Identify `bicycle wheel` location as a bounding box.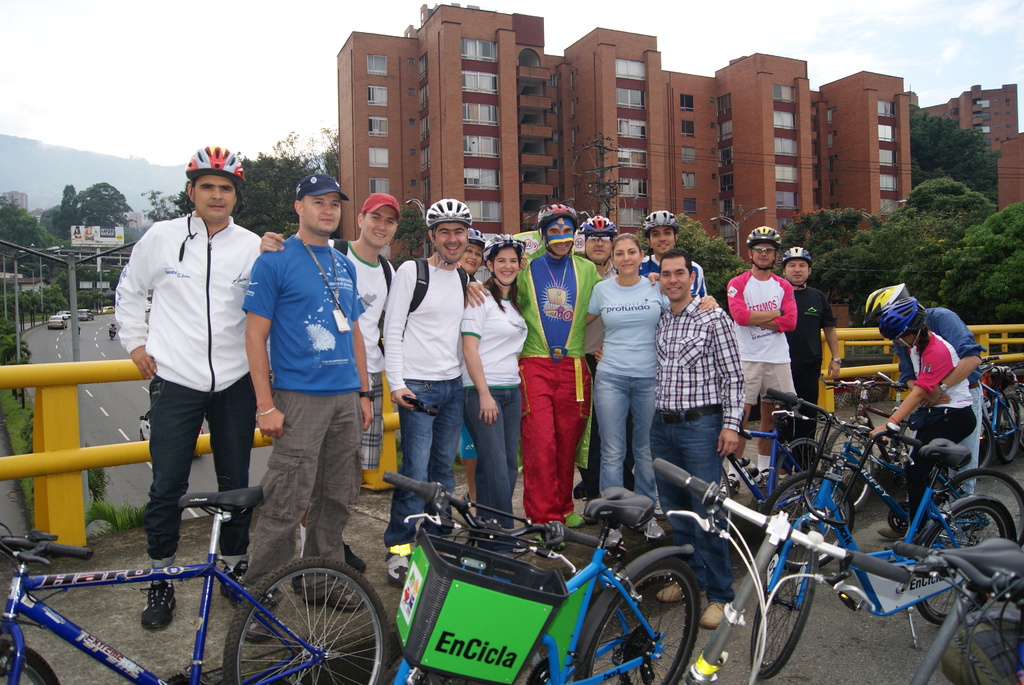
box=[753, 466, 855, 571].
